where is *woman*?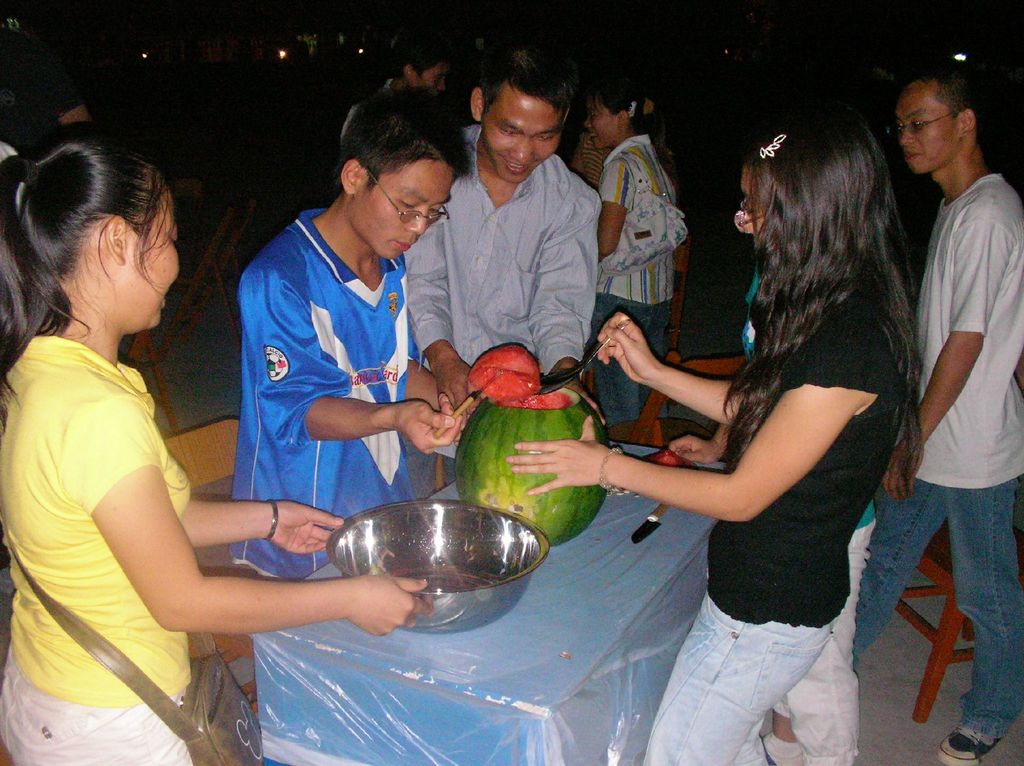
bbox=[502, 97, 908, 765].
